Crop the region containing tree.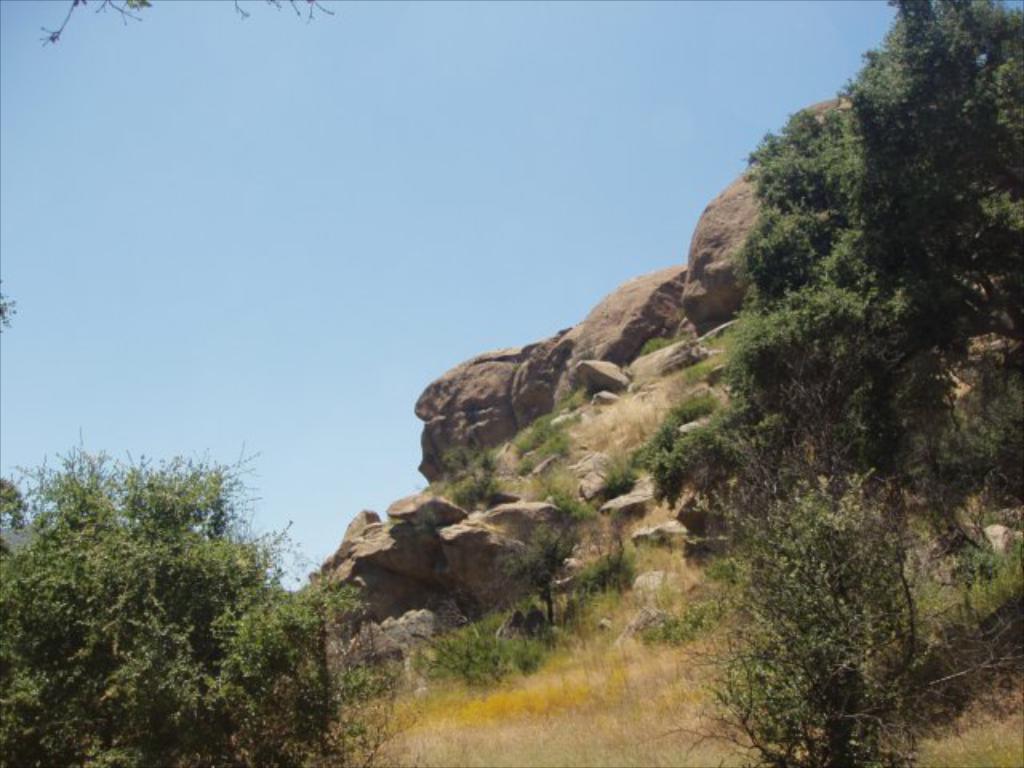
Crop region: bbox=(722, 0, 1022, 494).
